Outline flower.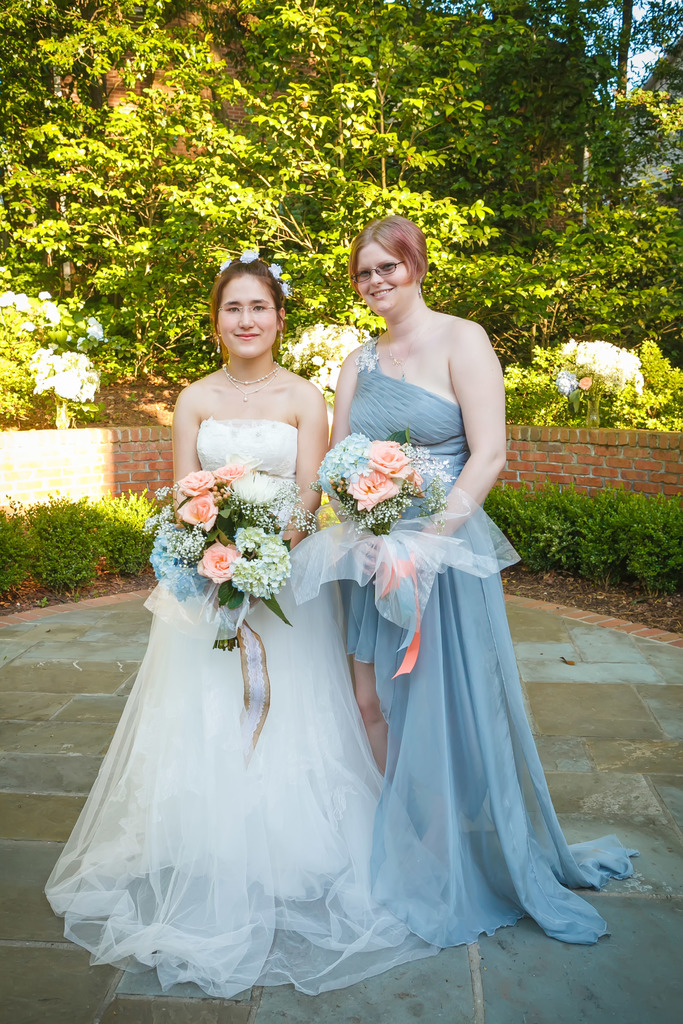
Outline: (left=236, top=242, right=261, bottom=264).
